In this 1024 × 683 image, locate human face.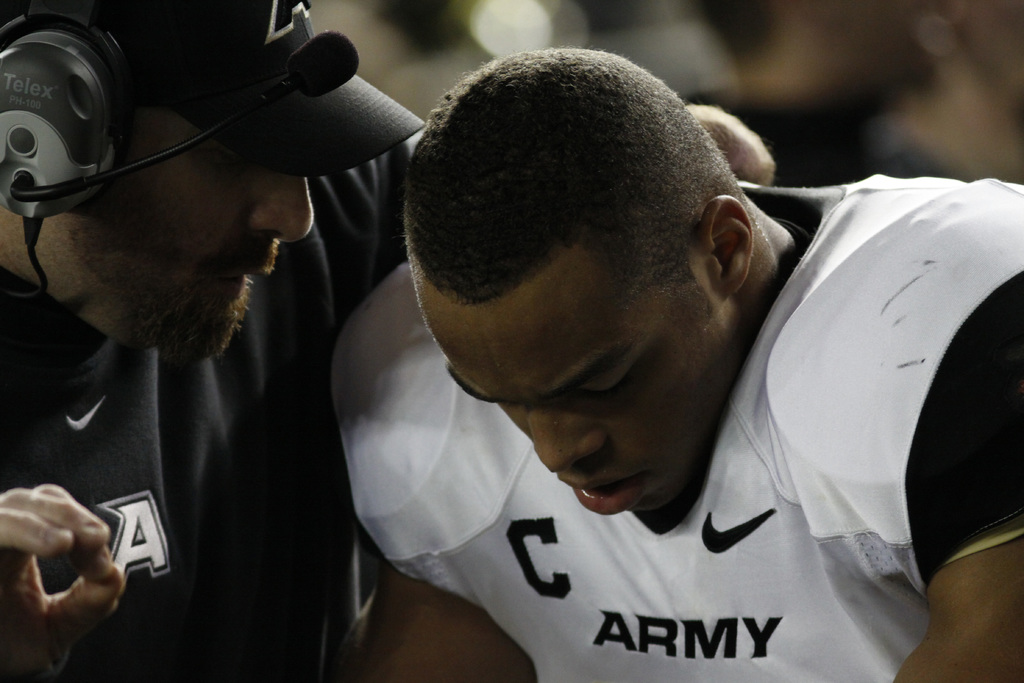
Bounding box: bbox=(47, 100, 310, 356).
